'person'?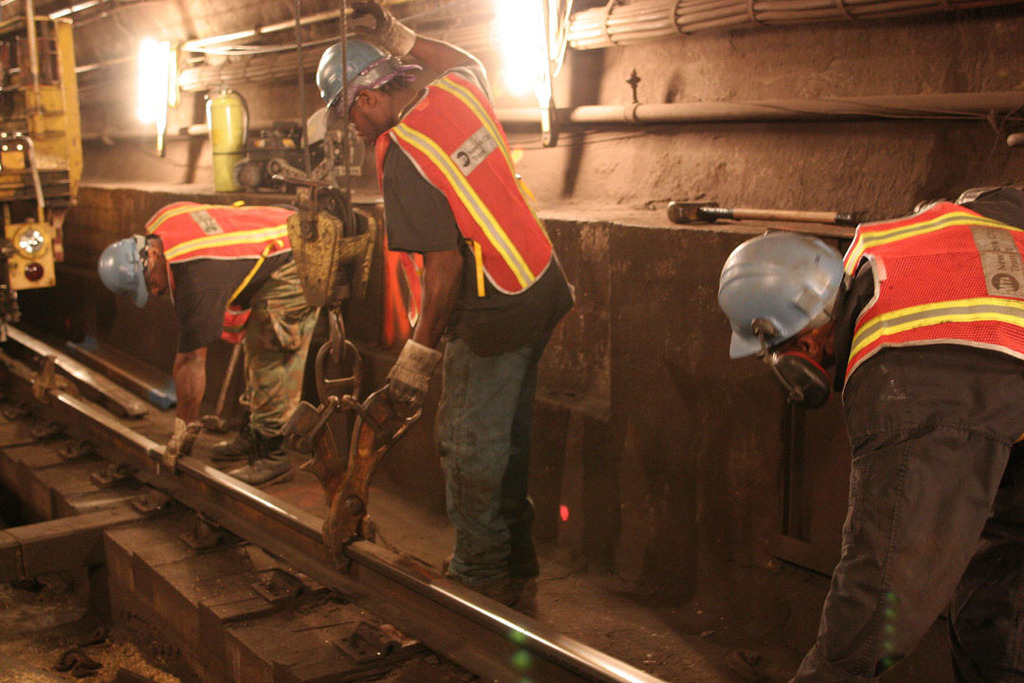
select_region(714, 186, 1023, 682)
